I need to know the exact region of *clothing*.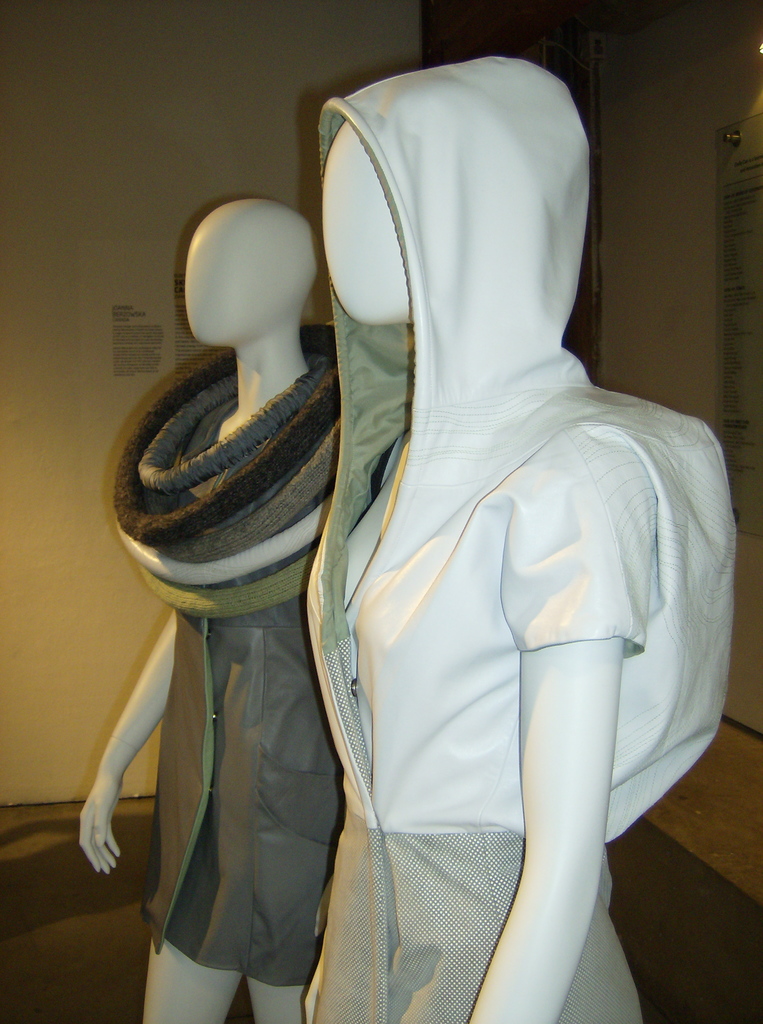
Region: locate(287, 43, 756, 1023).
